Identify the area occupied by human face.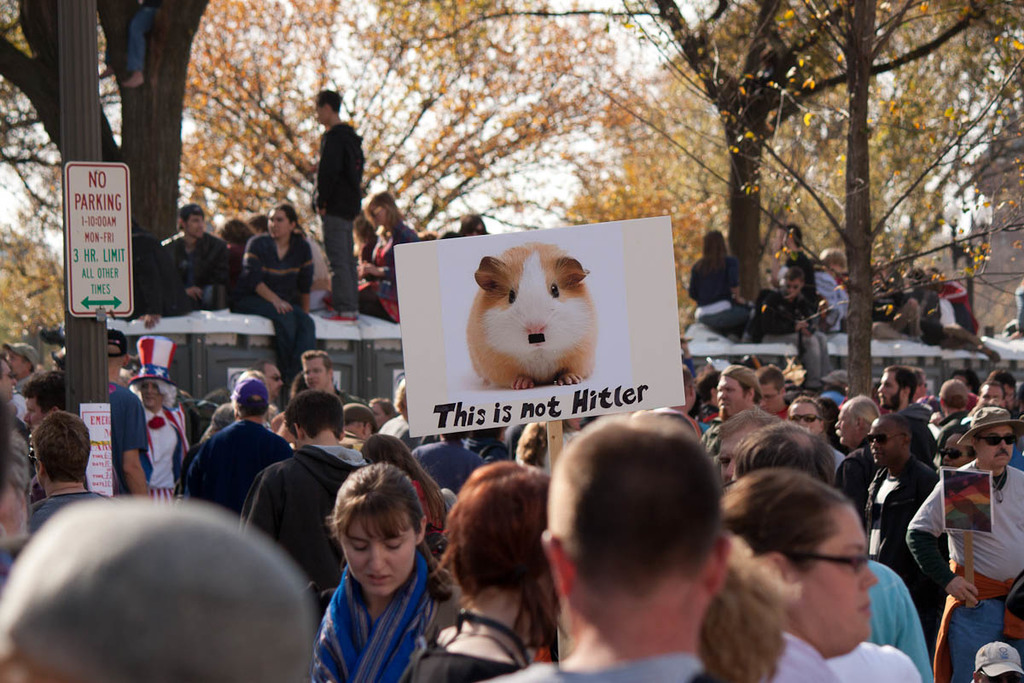
Area: (x1=717, y1=380, x2=748, y2=416).
